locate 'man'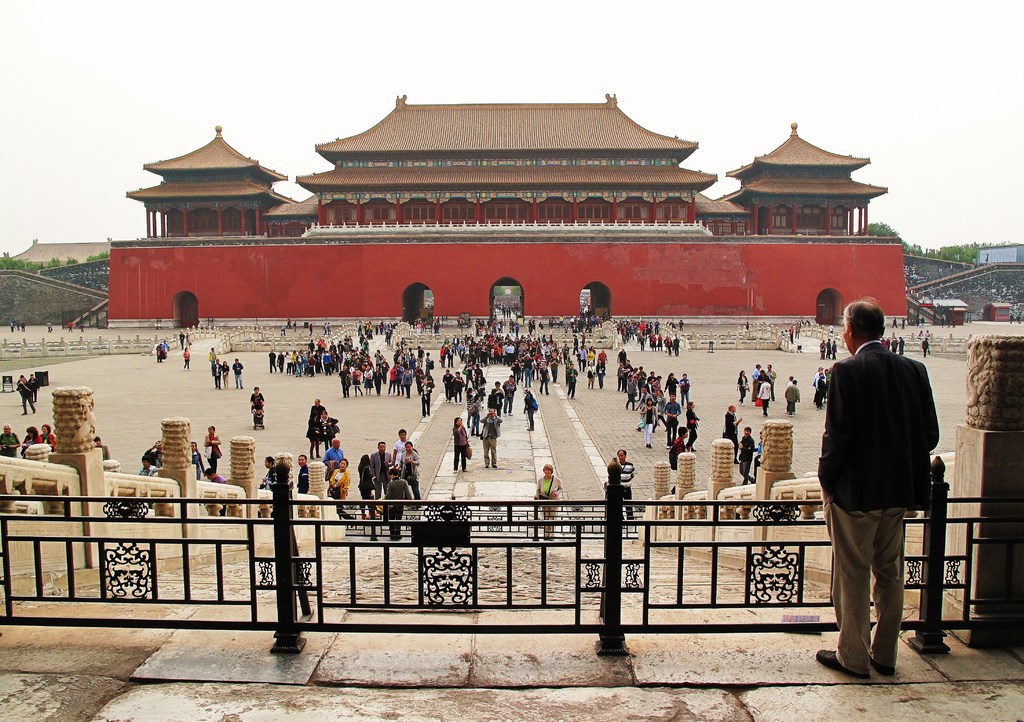
[296, 454, 308, 514]
